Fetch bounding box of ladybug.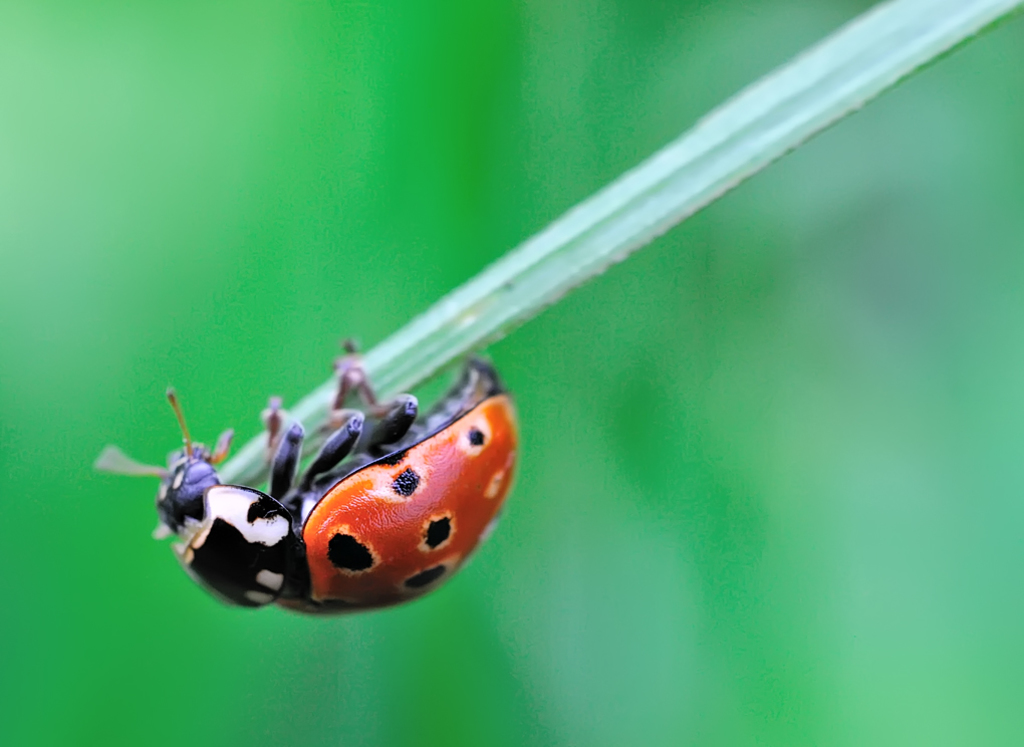
Bbox: <bbox>92, 335, 518, 617</bbox>.
